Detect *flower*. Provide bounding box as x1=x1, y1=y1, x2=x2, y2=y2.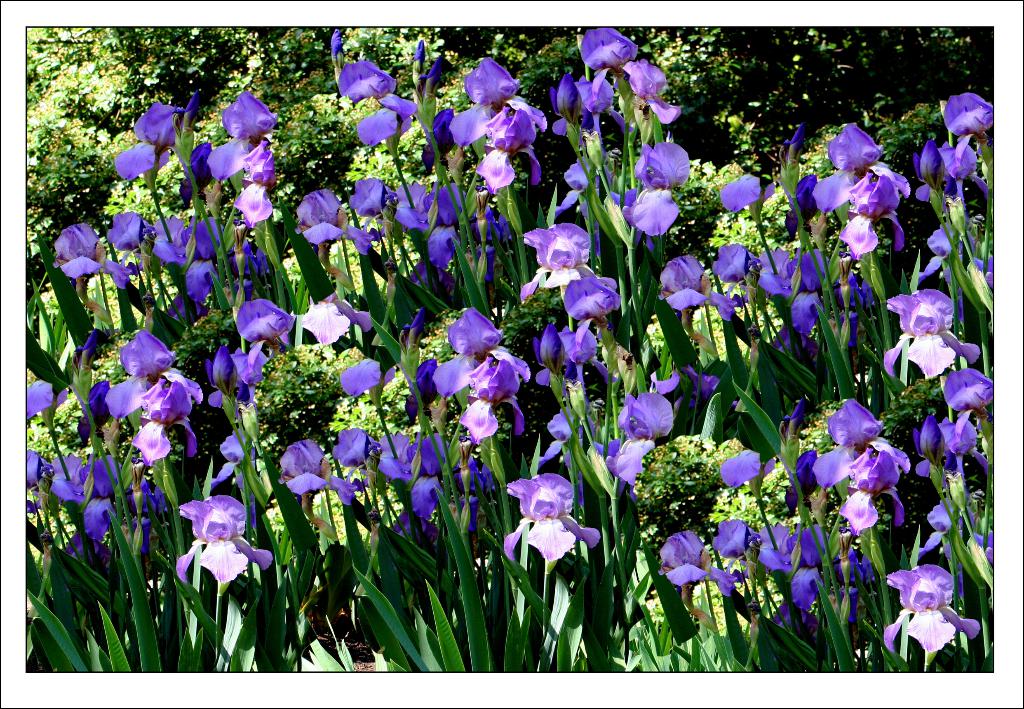
x1=657, y1=529, x2=737, y2=599.
